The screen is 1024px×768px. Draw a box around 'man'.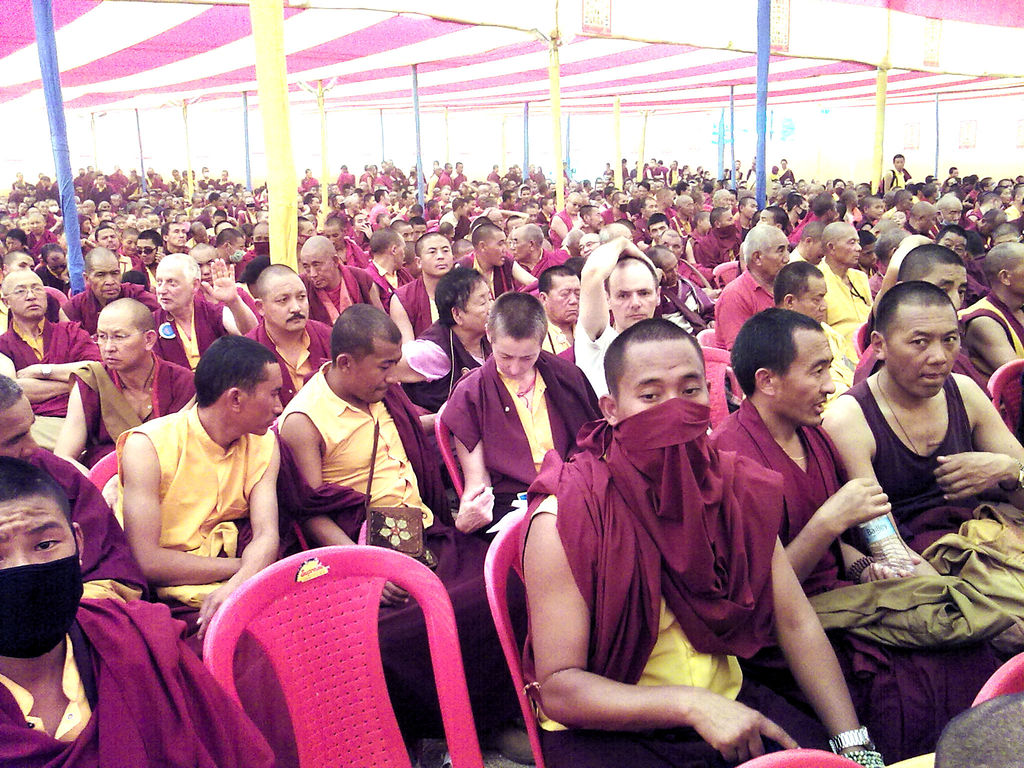
[212, 226, 243, 273].
